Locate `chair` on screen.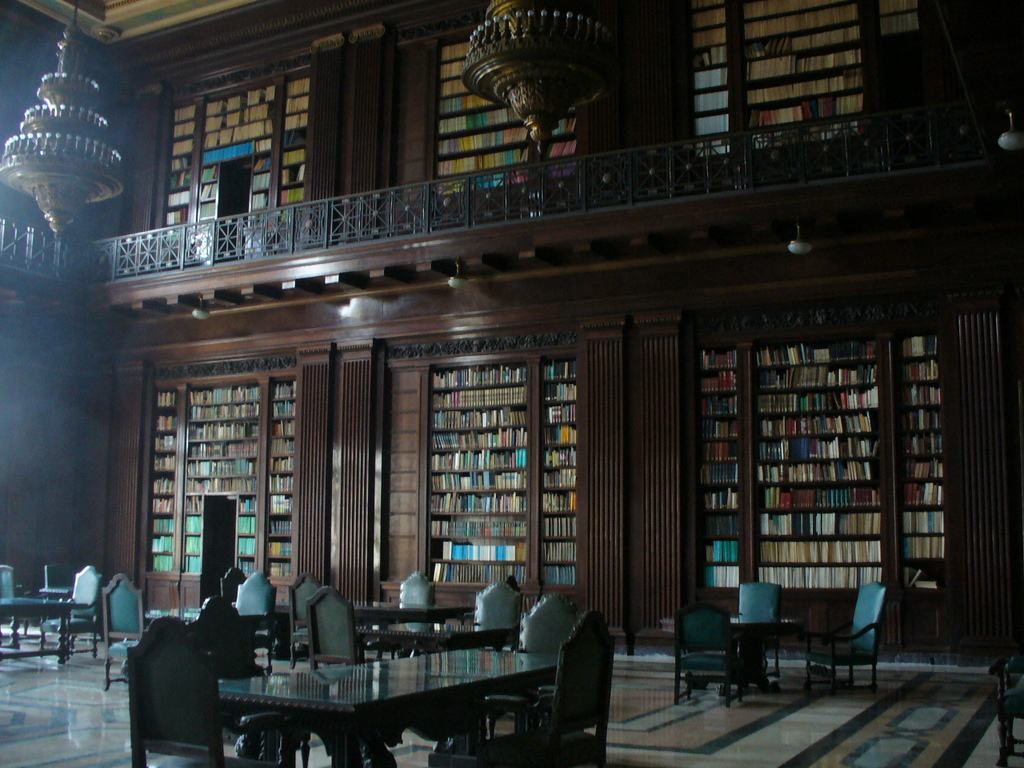
On screen at {"left": 123, "top": 618, "right": 253, "bottom": 767}.
